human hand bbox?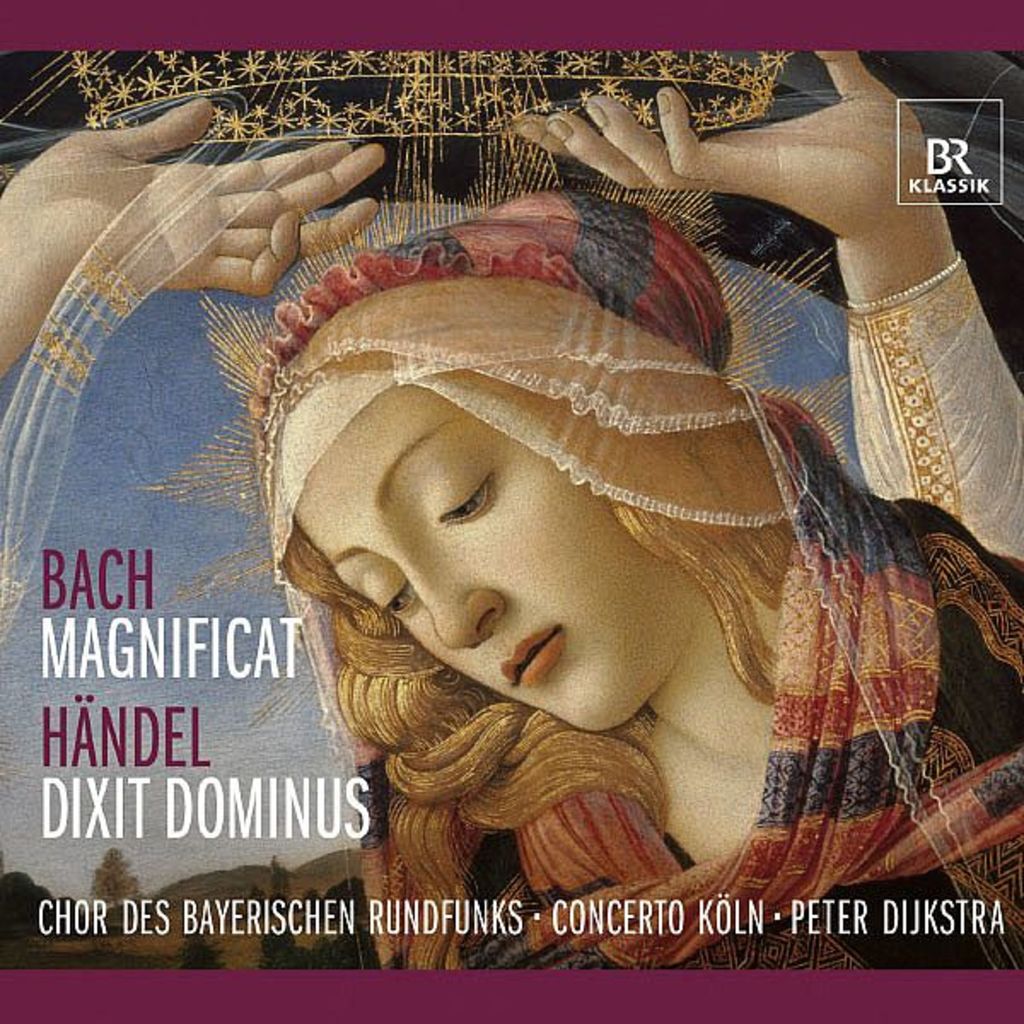
bbox=[505, 41, 928, 239]
